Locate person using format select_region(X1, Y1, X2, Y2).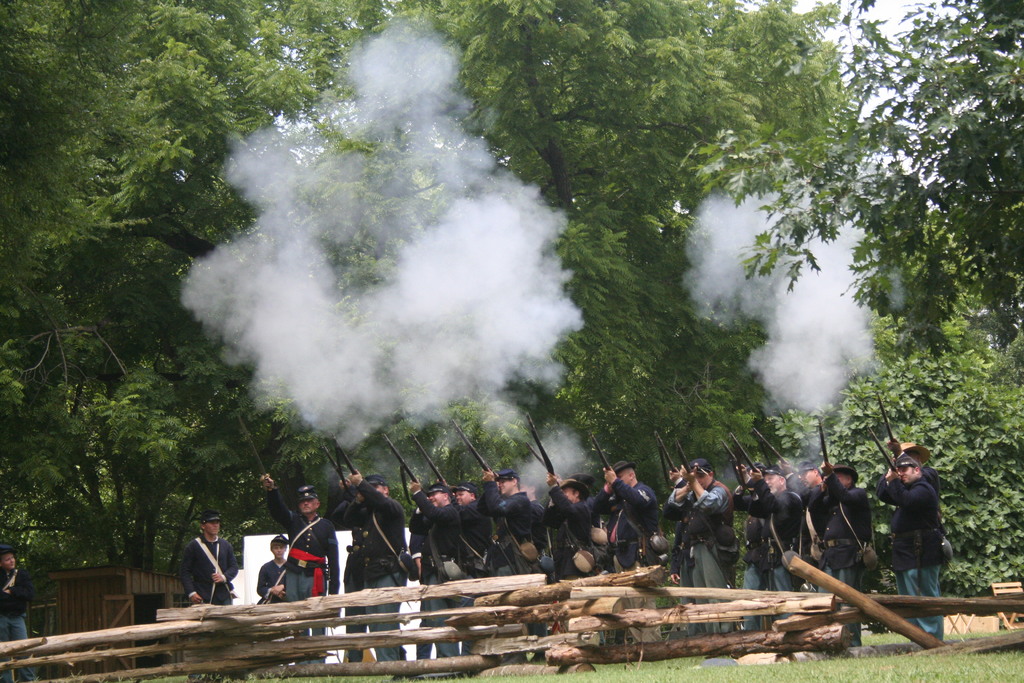
select_region(589, 459, 668, 654).
